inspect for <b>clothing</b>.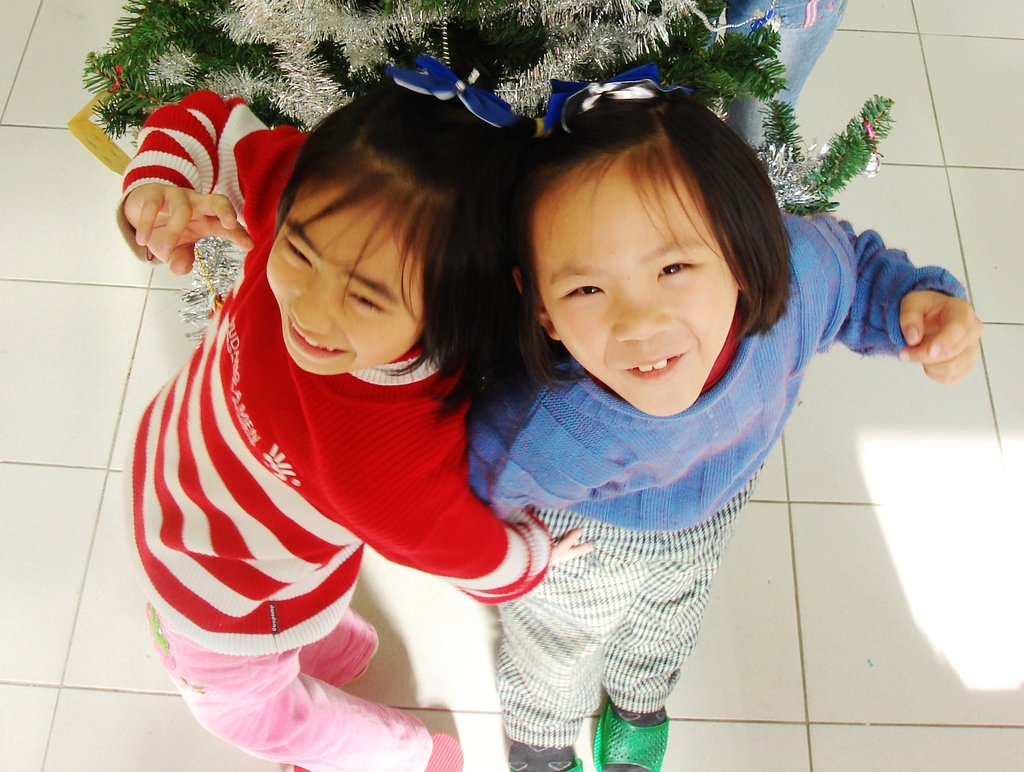
Inspection: <box>470,206,973,750</box>.
